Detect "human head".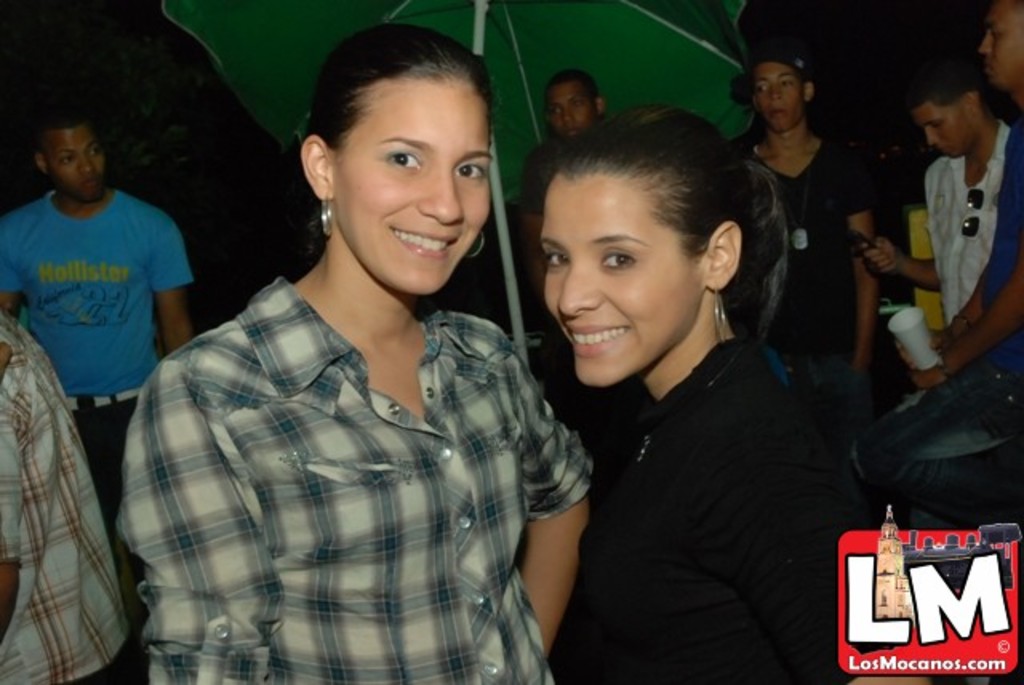
Detected at select_region(978, 5, 1022, 96).
